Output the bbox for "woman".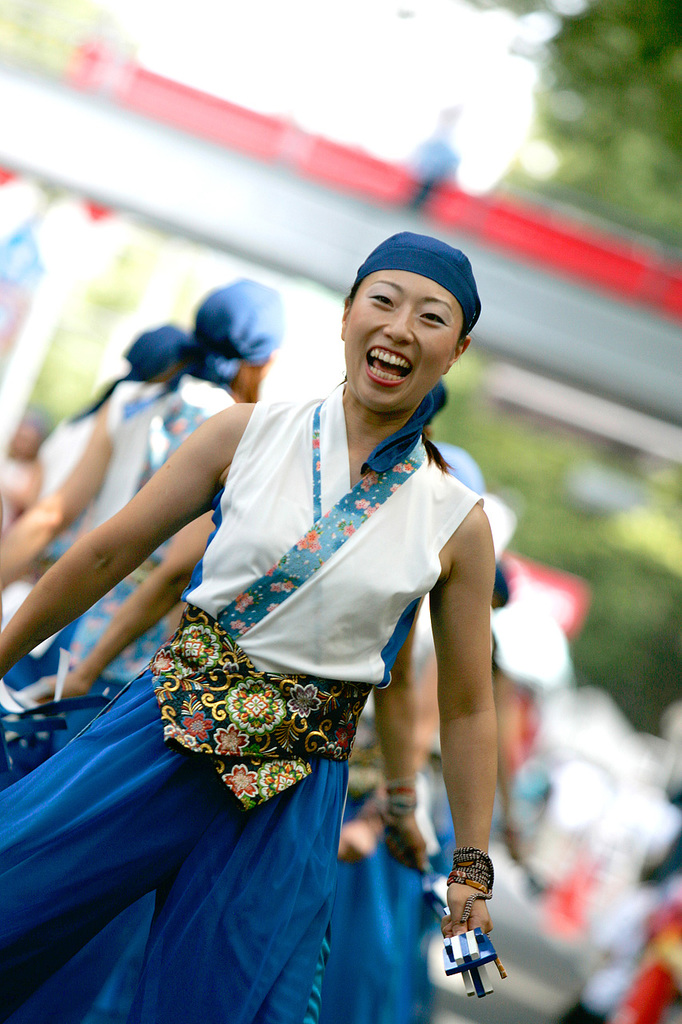
0/279/275/677.
